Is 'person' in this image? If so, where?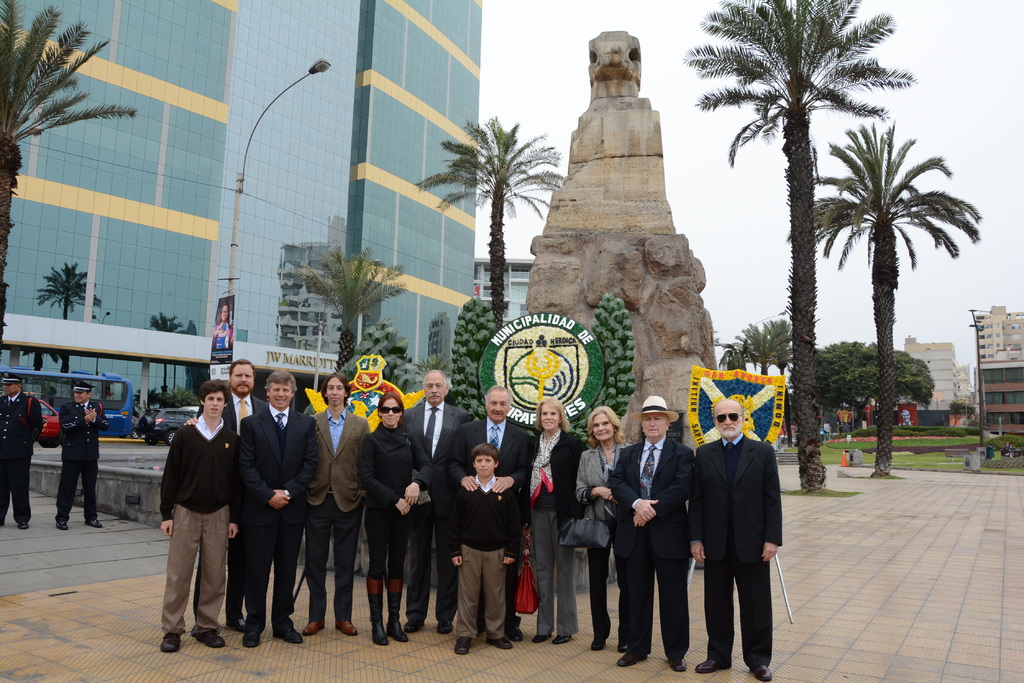
Yes, at 403, 368, 474, 637.
